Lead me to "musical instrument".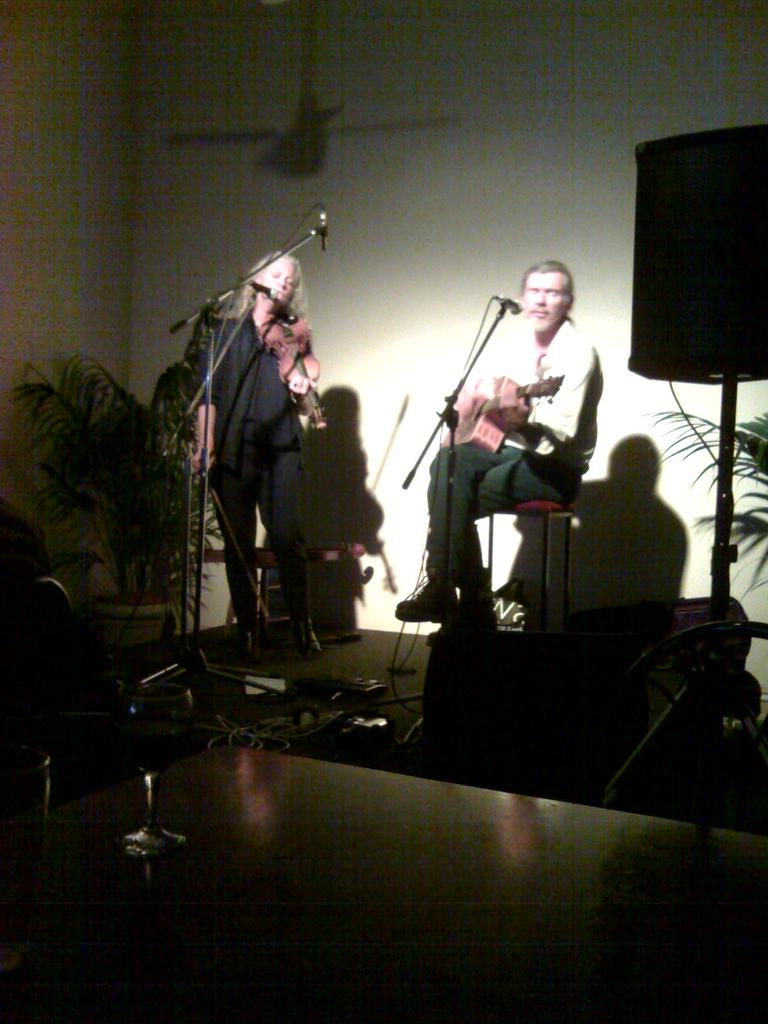
Lead to 246:300:339:442.
